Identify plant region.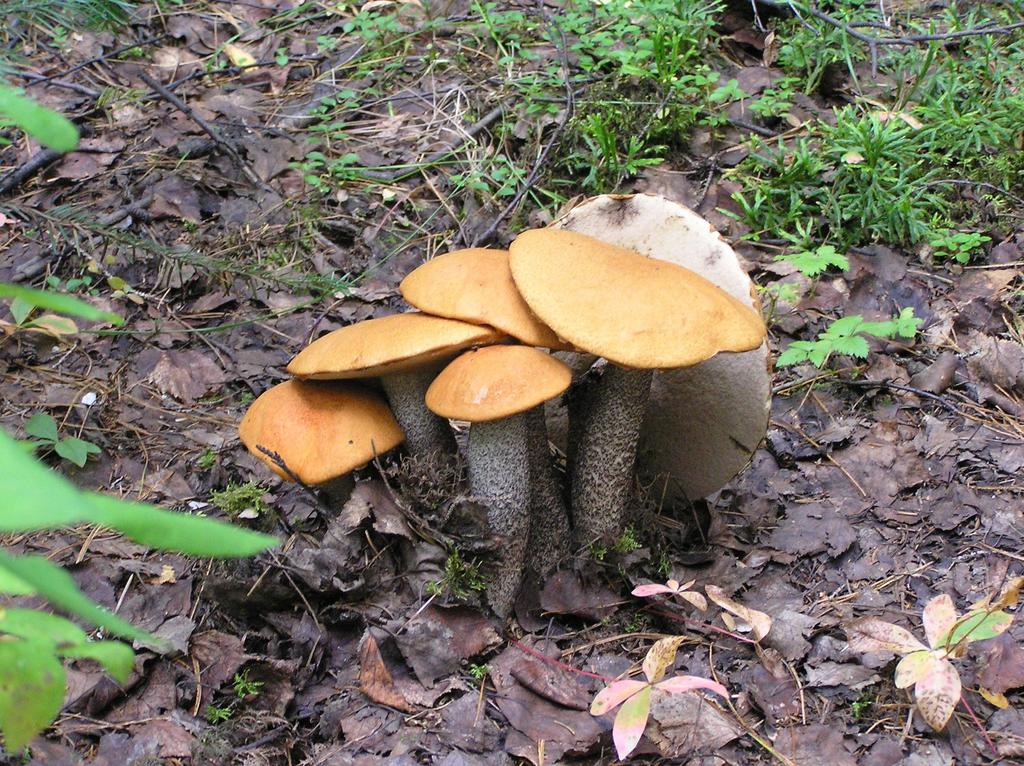
Region: locate(723, 0, 1020, 240).
